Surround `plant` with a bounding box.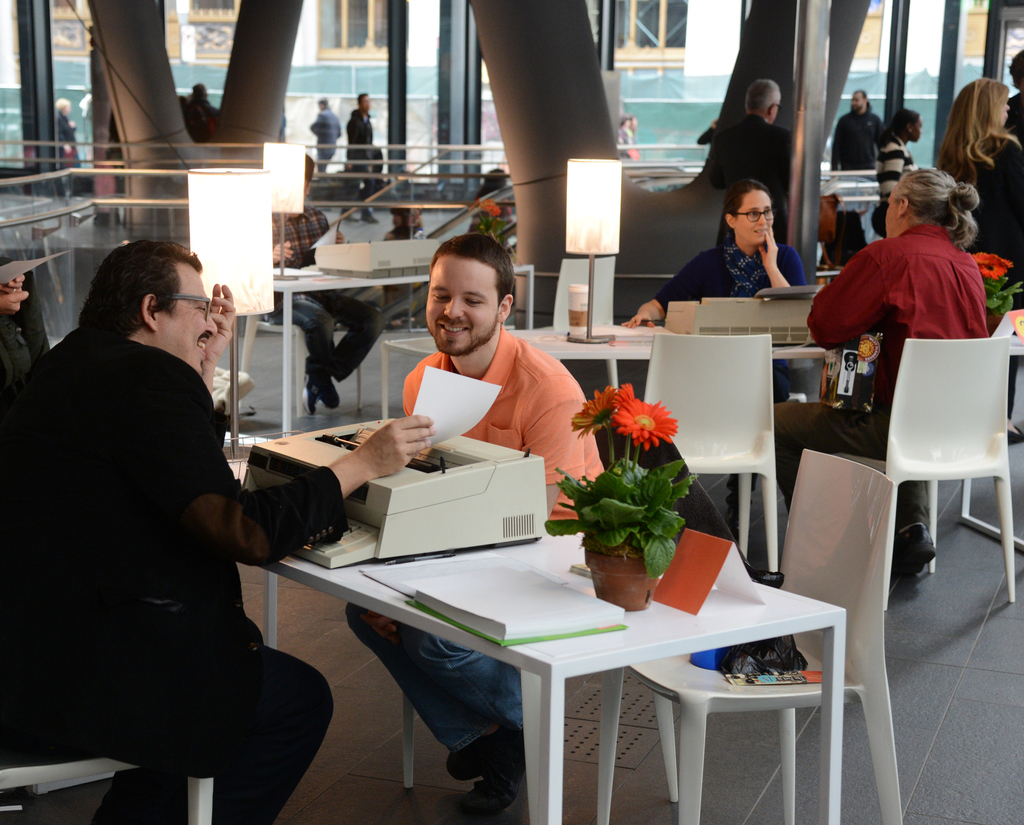
detection(974, 252, 1023, 317).
